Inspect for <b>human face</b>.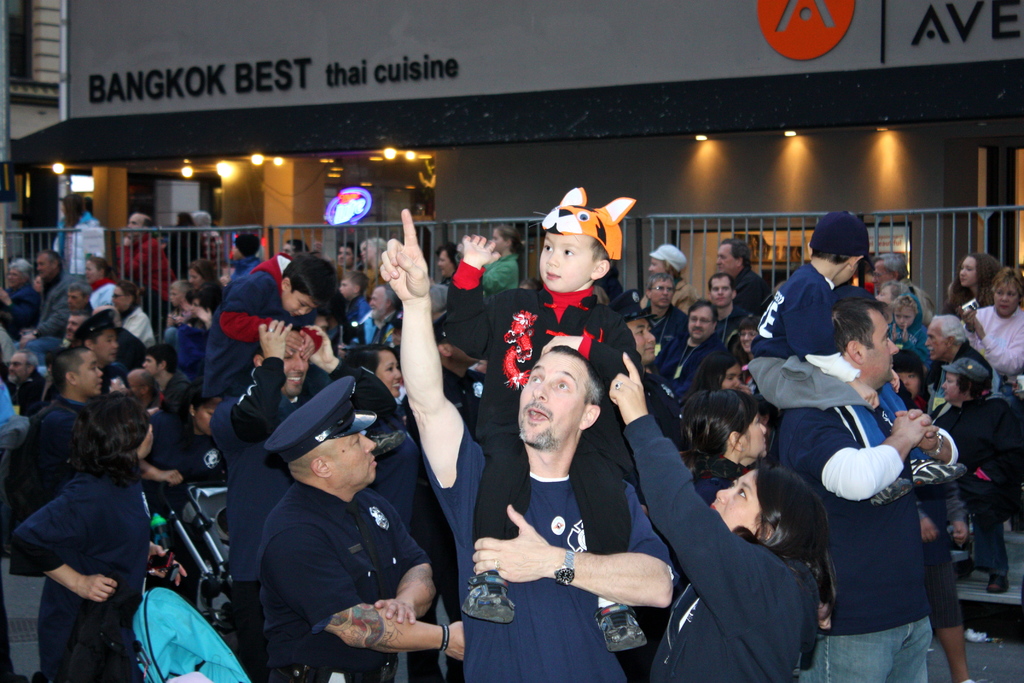
Inspection: [84,261,99,285].
